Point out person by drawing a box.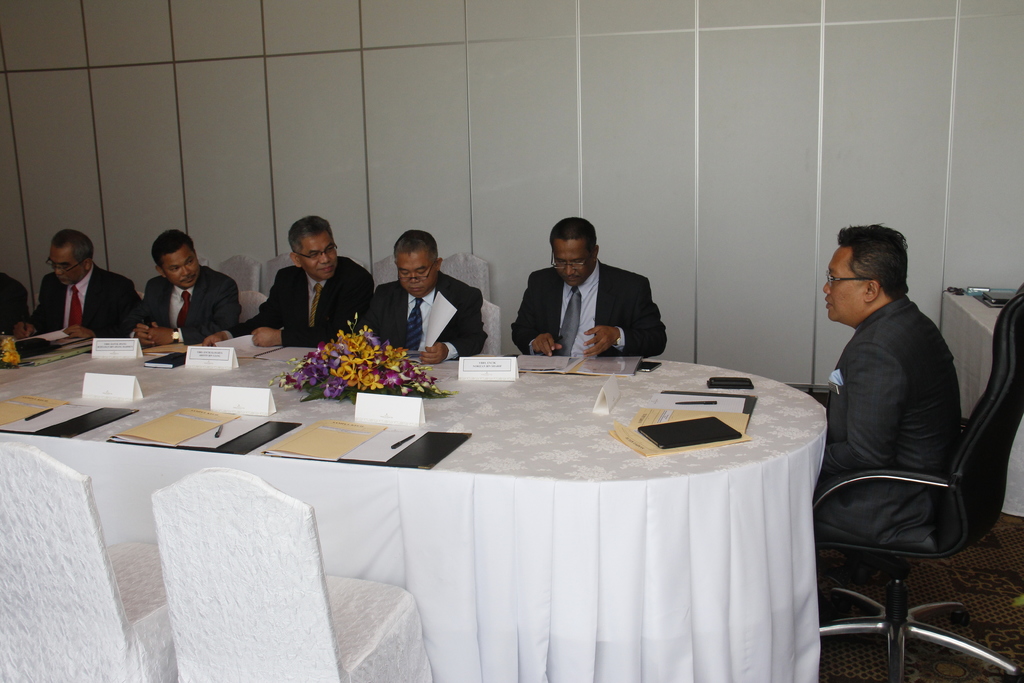
left=0, top=269, right=28, bottom=335.
